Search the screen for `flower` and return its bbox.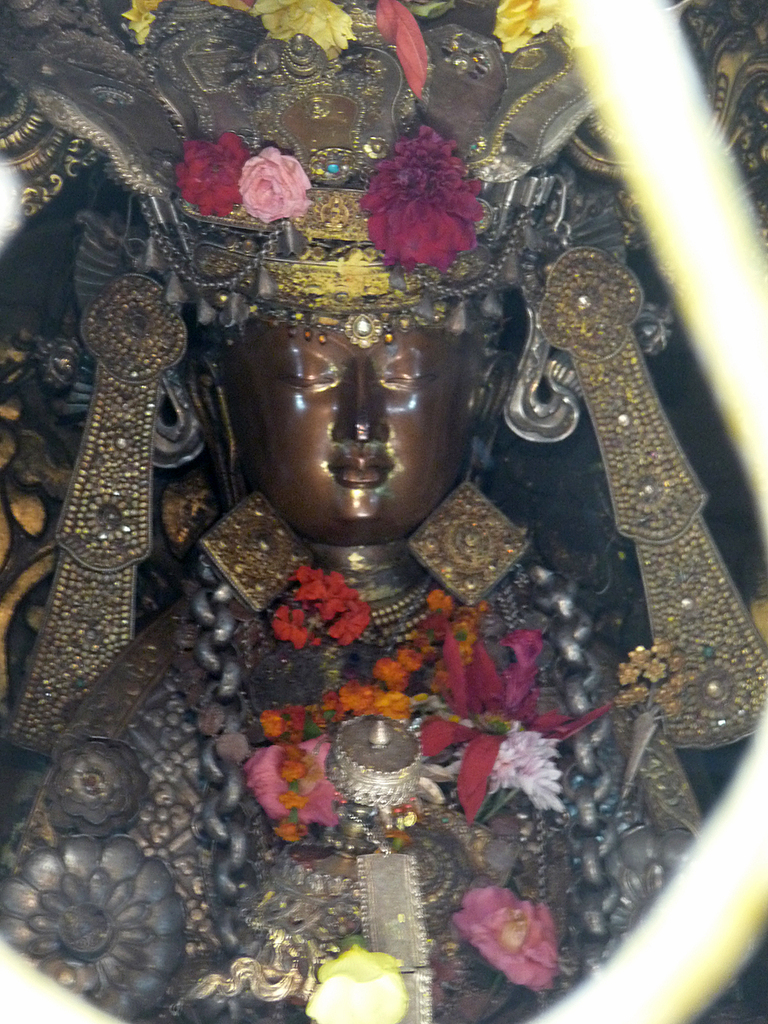
Found: (234, 139, 311, 227).
